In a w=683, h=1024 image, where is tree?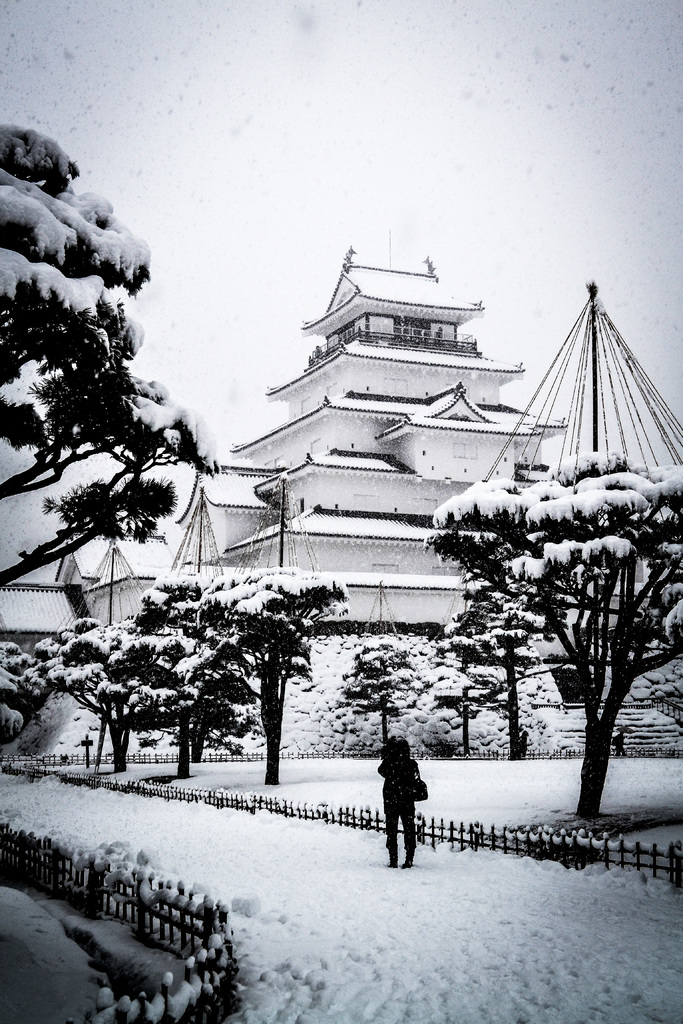
rect(425, 443, 682, 830).
